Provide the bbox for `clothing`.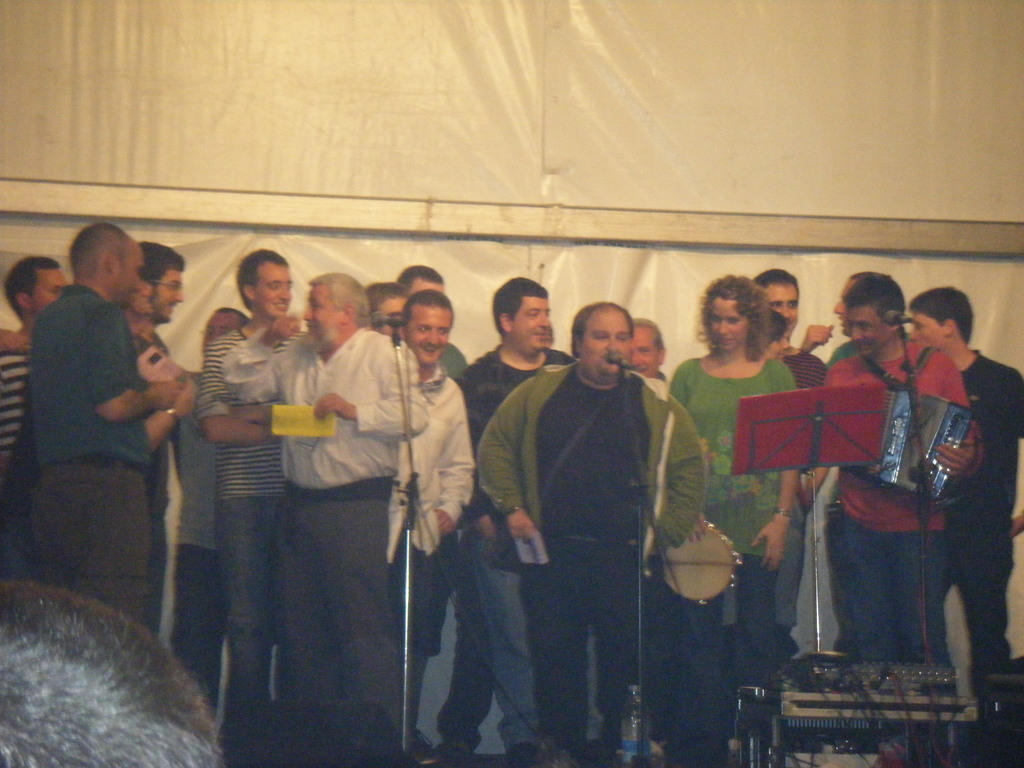
{"x1": 792, "y1": 352, "x2": 829, "y2": 461}.
